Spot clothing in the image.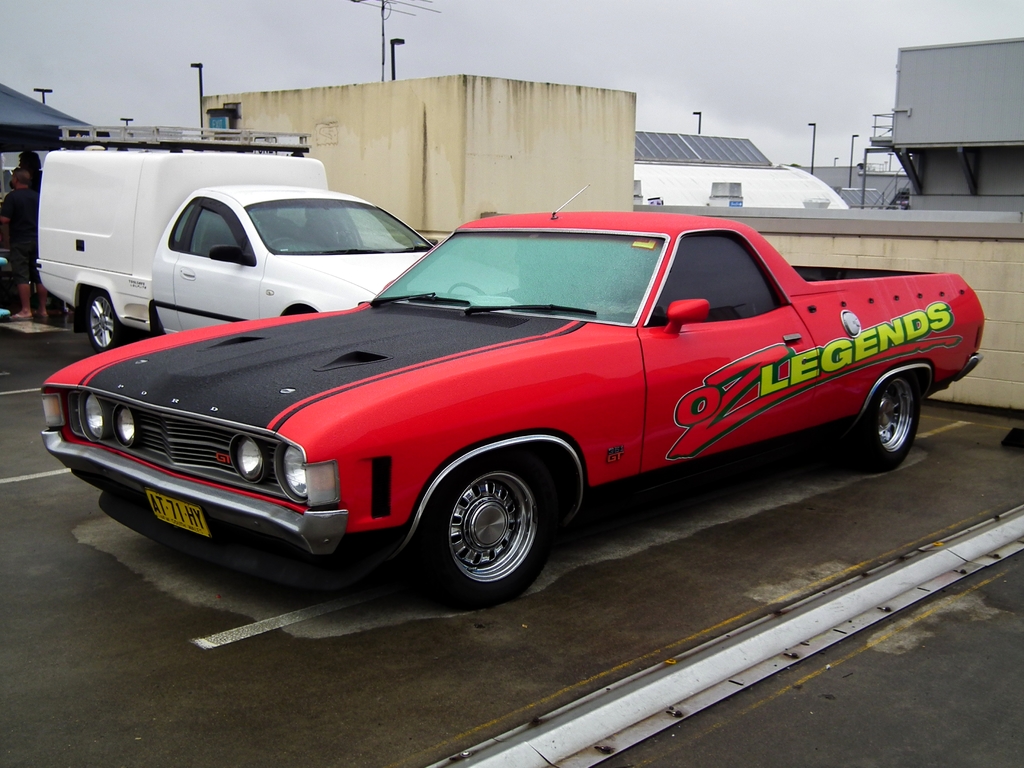
clothing found at [x1=0, y1=189, x2=40, y2=284].
